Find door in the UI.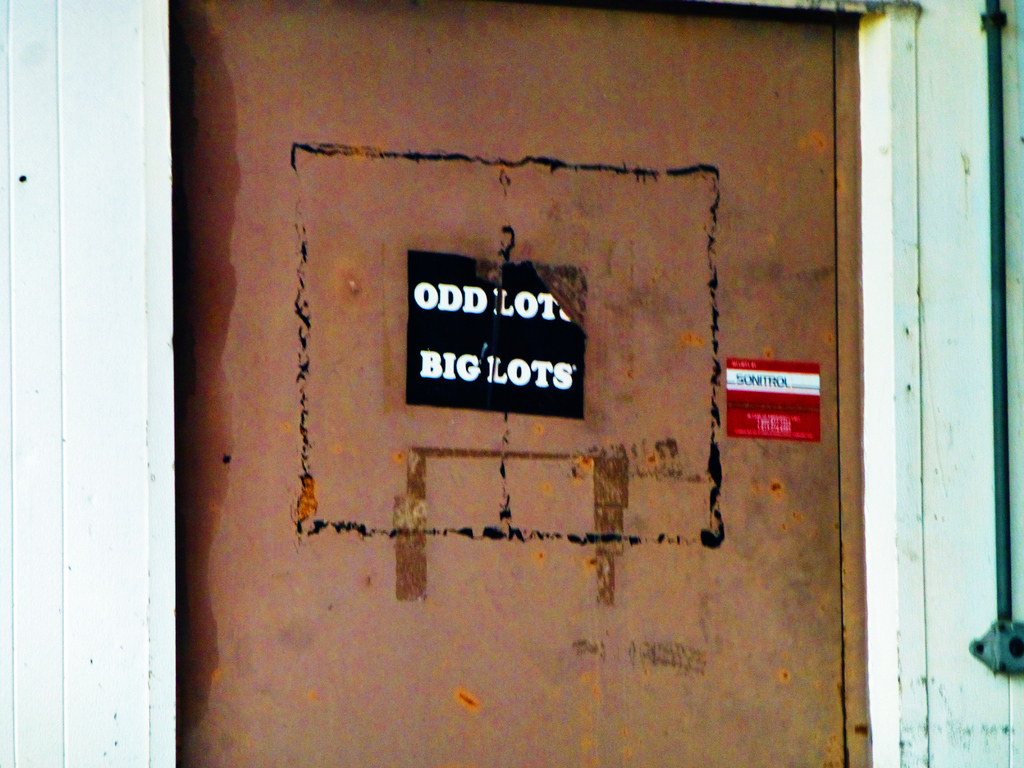
UI element at [211,21,920,756].
